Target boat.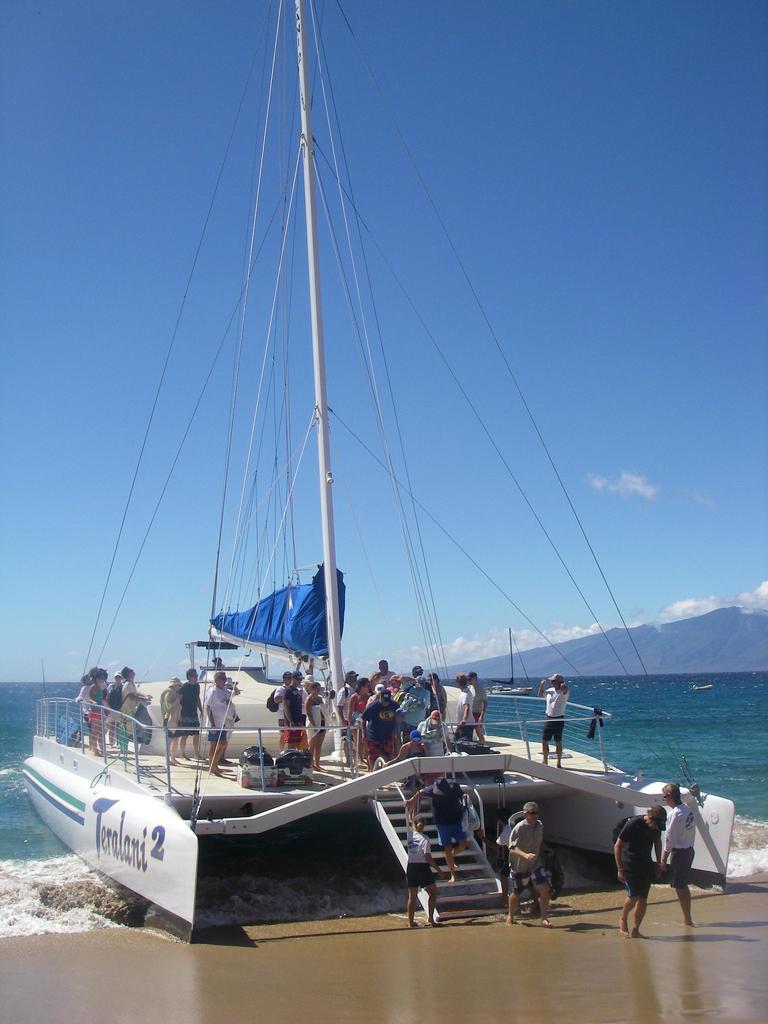
Target region: {"left": 51, "top": 0, "right": 696, "bottom": 909}.
